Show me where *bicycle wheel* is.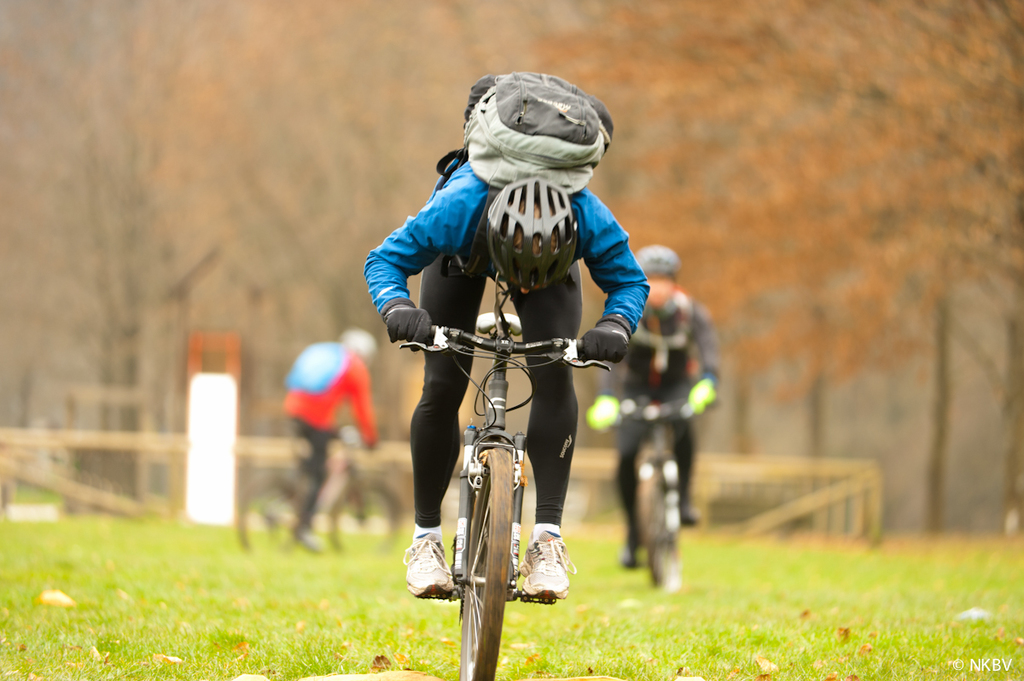
*bicycle wheel* is at <bbox>635, 446, 680, 585</bbox>.
